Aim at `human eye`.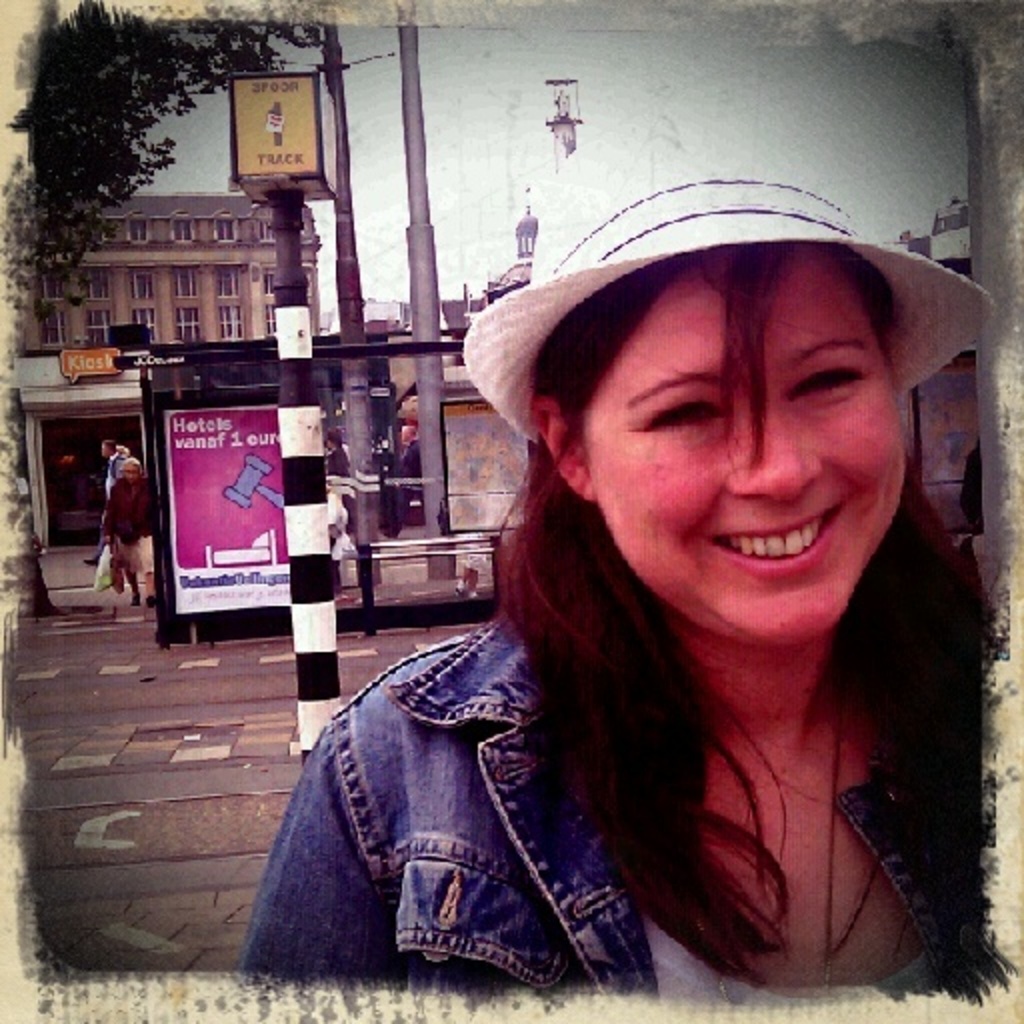
Aimed at 640:392:730:432.
